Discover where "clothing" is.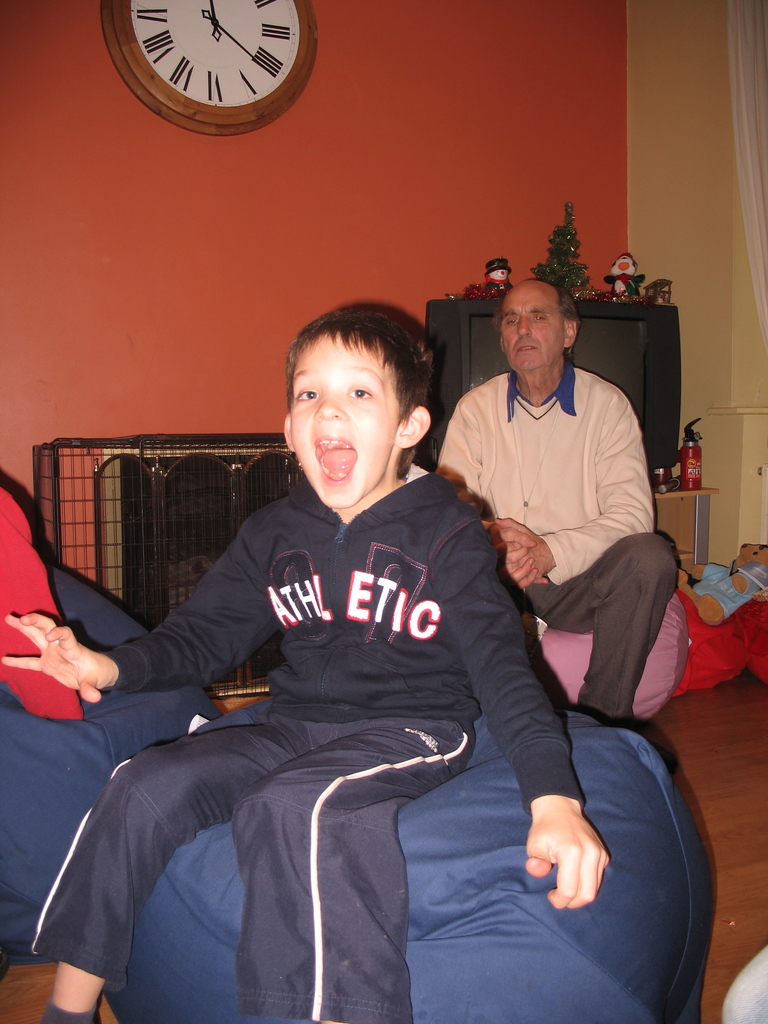
Discovered at [left=440, top=351, right=682, bottom=736].
